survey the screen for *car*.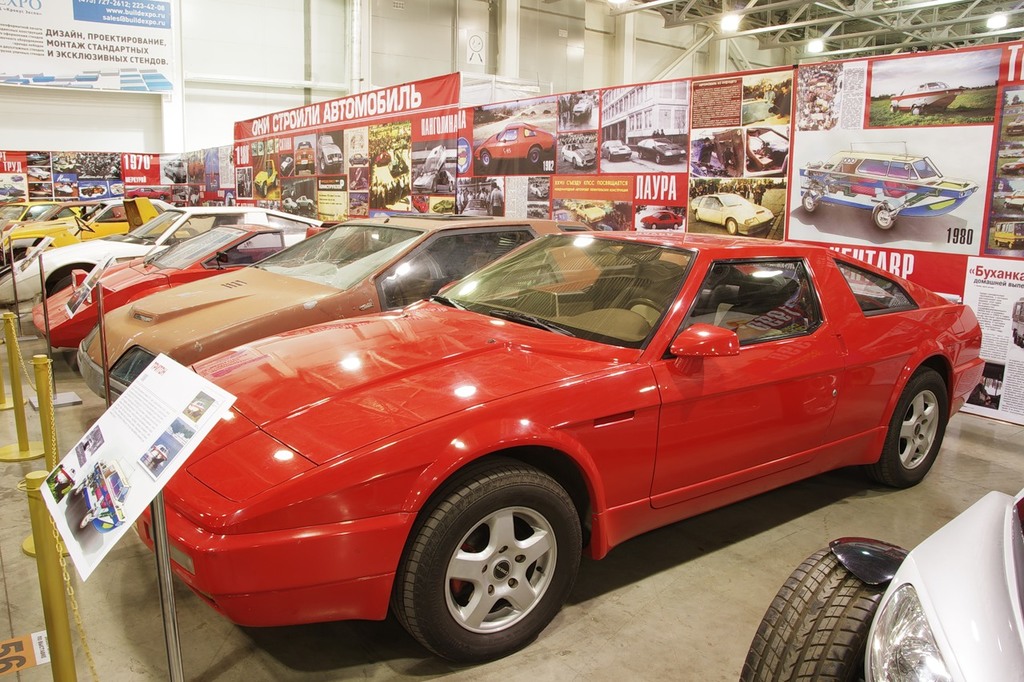
Survey found: <bbox>598, 137, 633, 162</bbox>.
